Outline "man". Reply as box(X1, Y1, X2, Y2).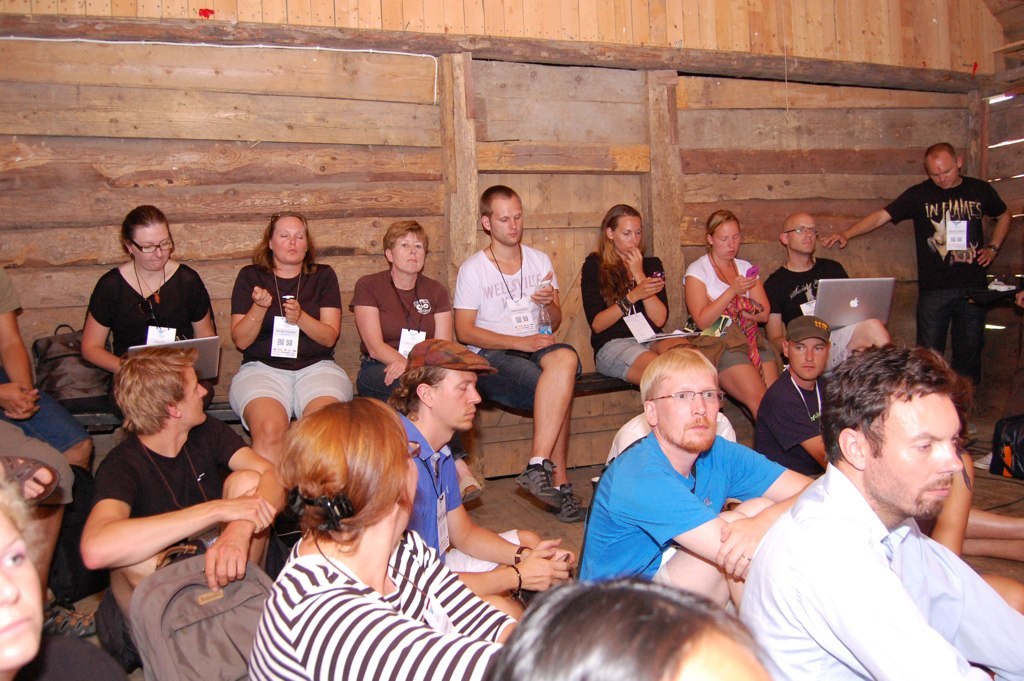
box(439, 180, 590, 502).
